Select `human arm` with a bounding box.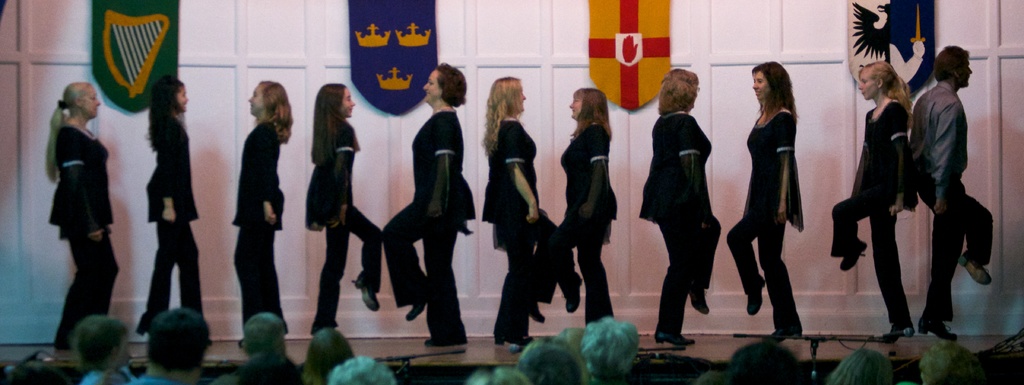
{"x1": 675, "y1": 111, "x2": 712, "y2": 235}.
